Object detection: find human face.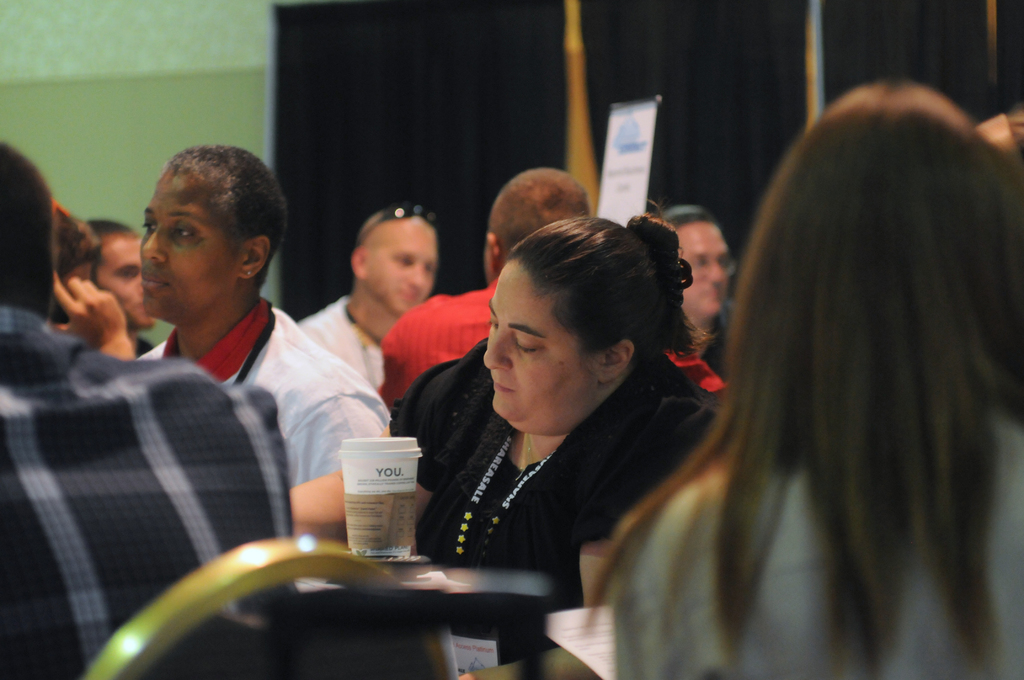
(left=673, top=224, right=728, bottom=308).
